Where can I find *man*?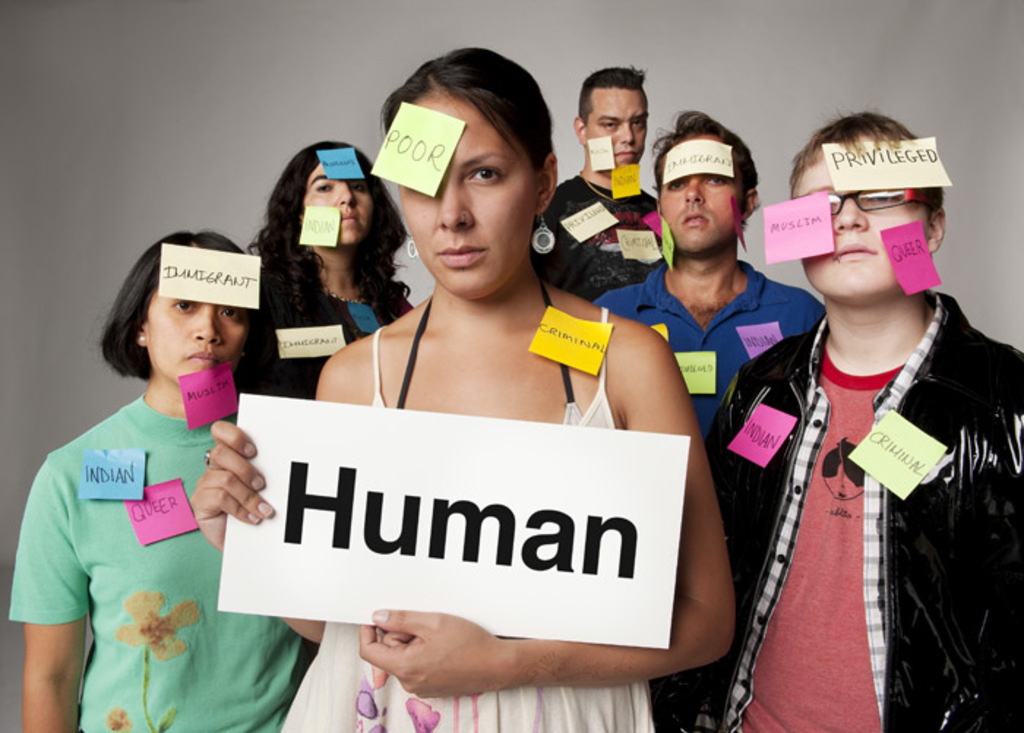
You can find it at x1=723, y1=97, x2=1001, y2=724.
